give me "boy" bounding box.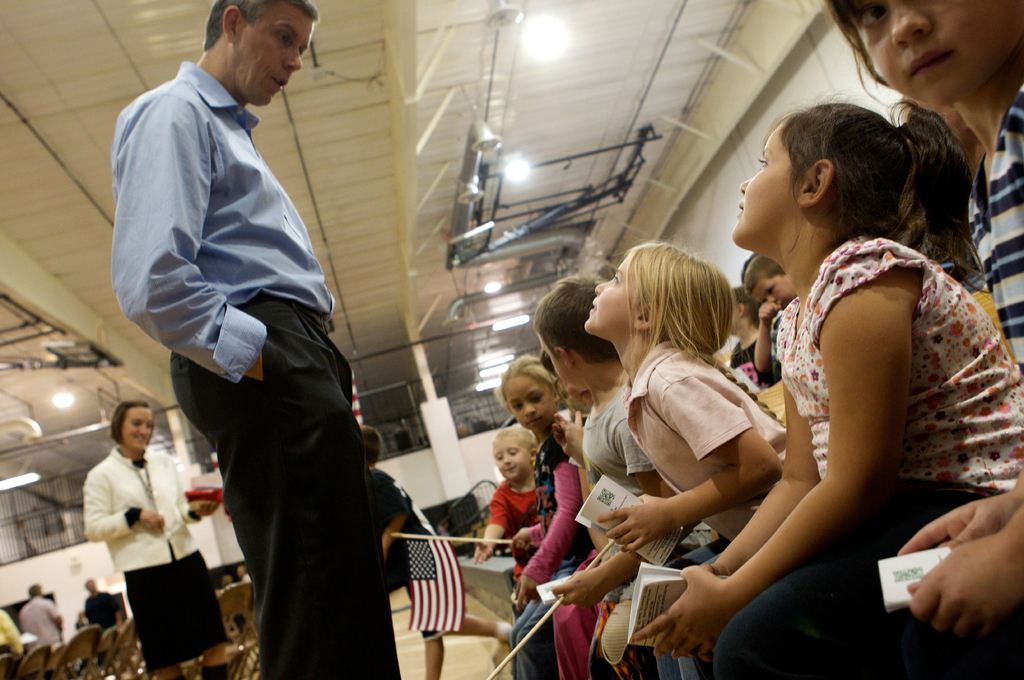
pyautogui.locateOnScreen(724, 291, 773, 395).
